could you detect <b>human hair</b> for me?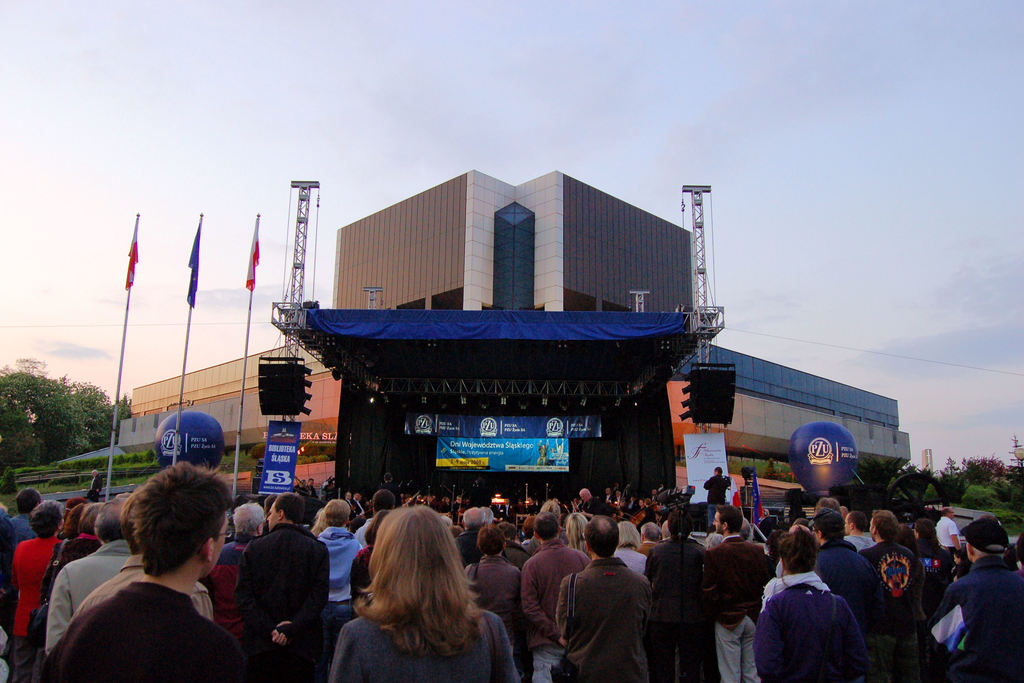
Detection result: pyautogui.locateOnScreen(372, 492, 399, 512).
